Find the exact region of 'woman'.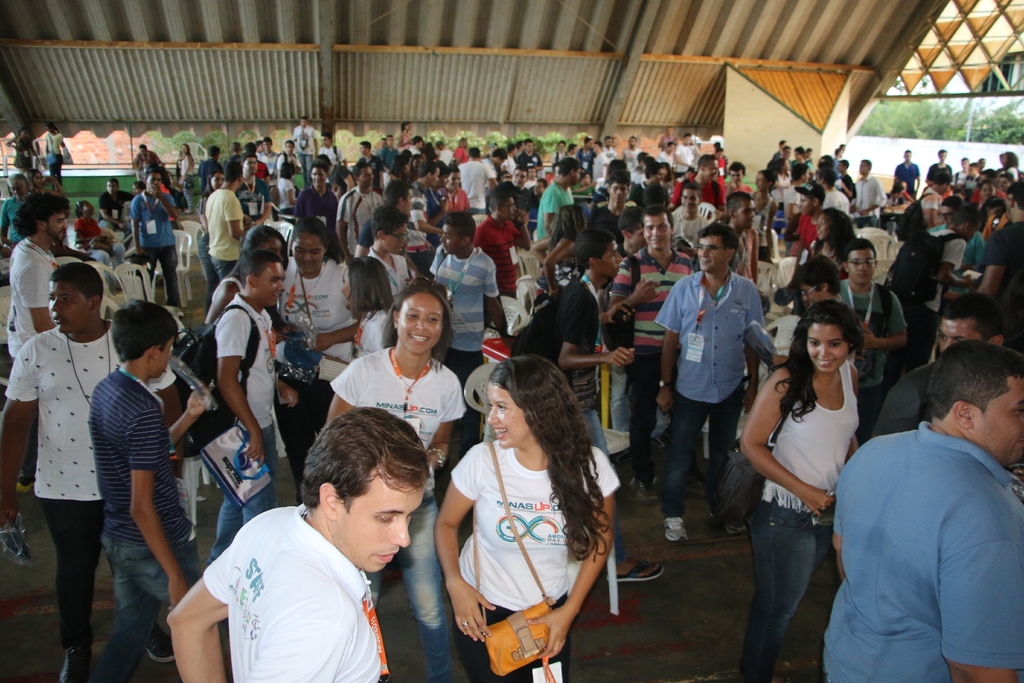
Exact region: bbox(744, 167, 777, 268).
